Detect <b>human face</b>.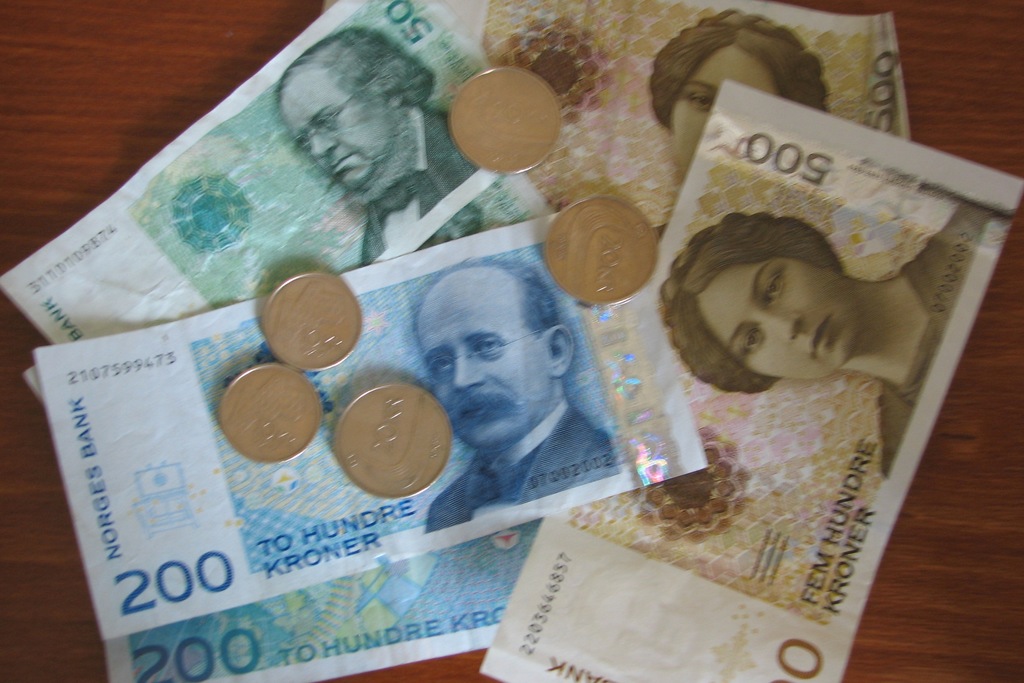
Detected at box=[666, 47, 779, 183].
